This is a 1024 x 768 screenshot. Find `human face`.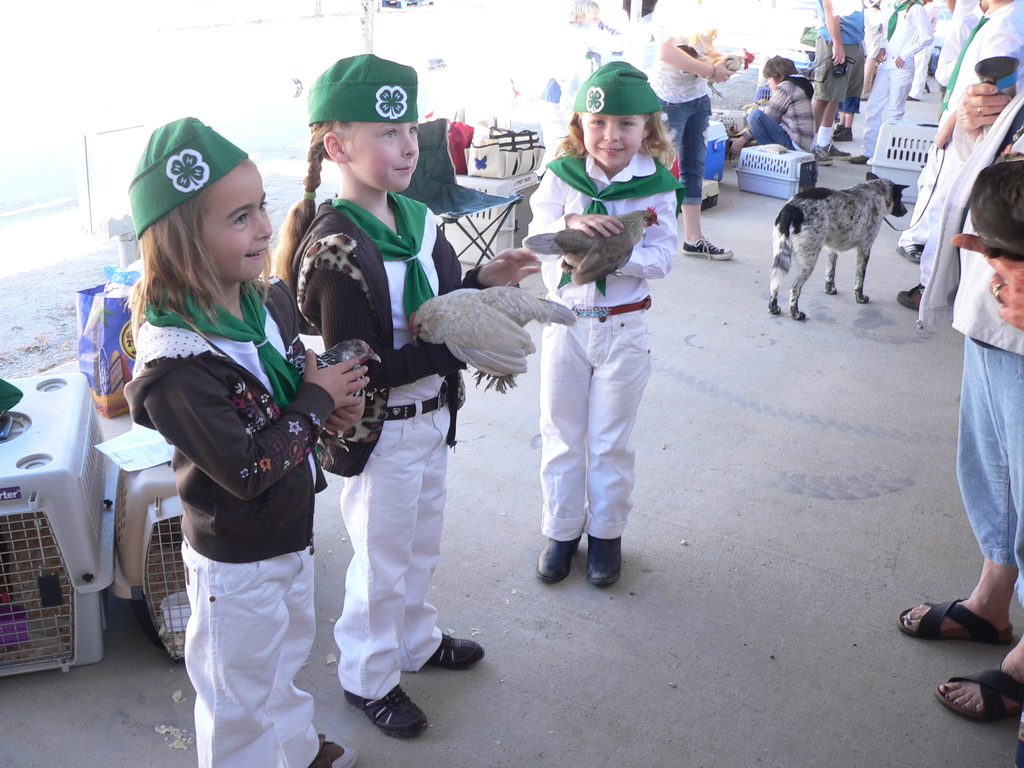
Bounding box: [583, 114, 645, 166].
